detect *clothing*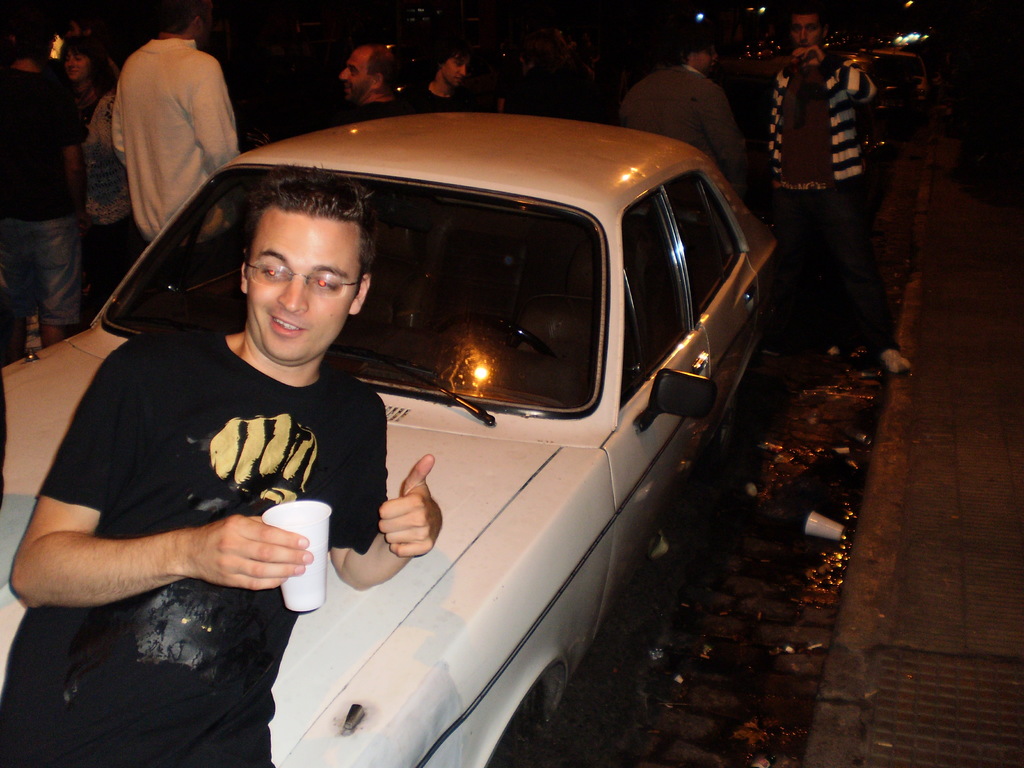
rect(516, 65, 584, 137)
